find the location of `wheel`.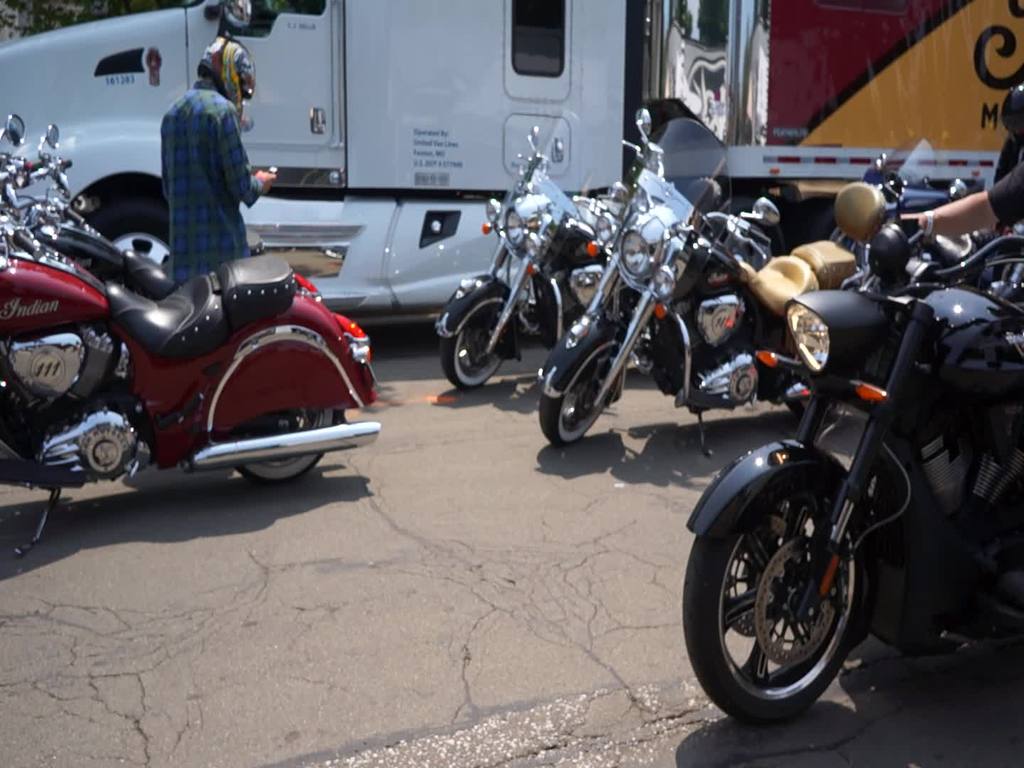
Location: select_region(540, 341, 625, 448).
